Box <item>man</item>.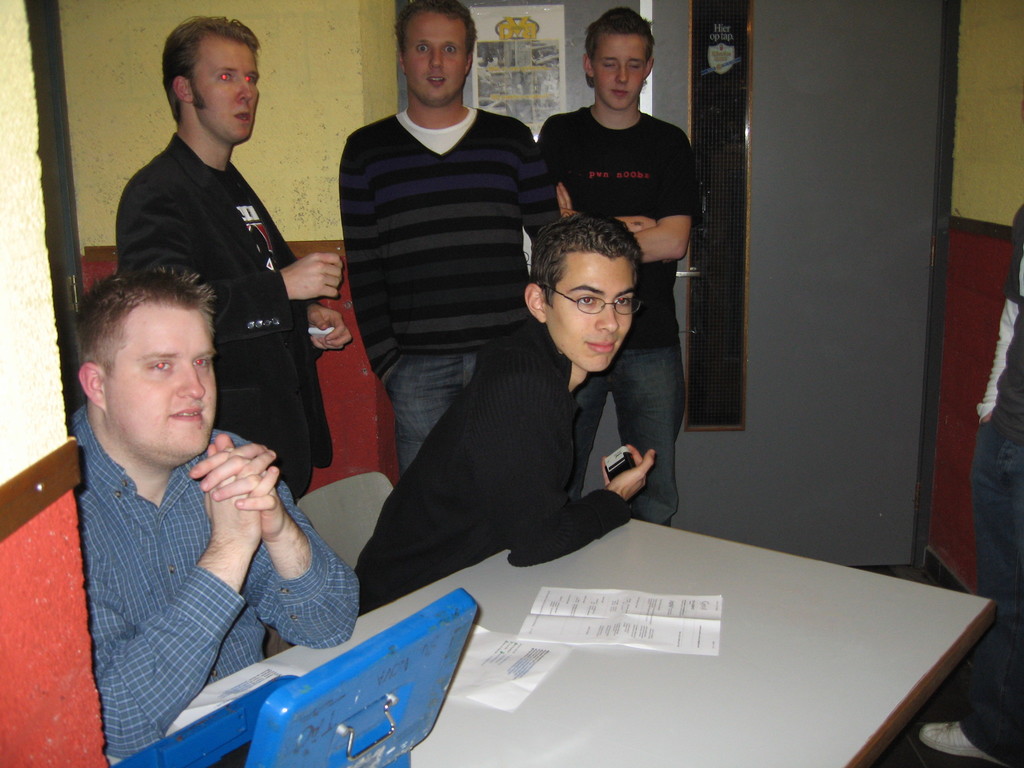
left=333, top=0, right=562, bottom=484.
